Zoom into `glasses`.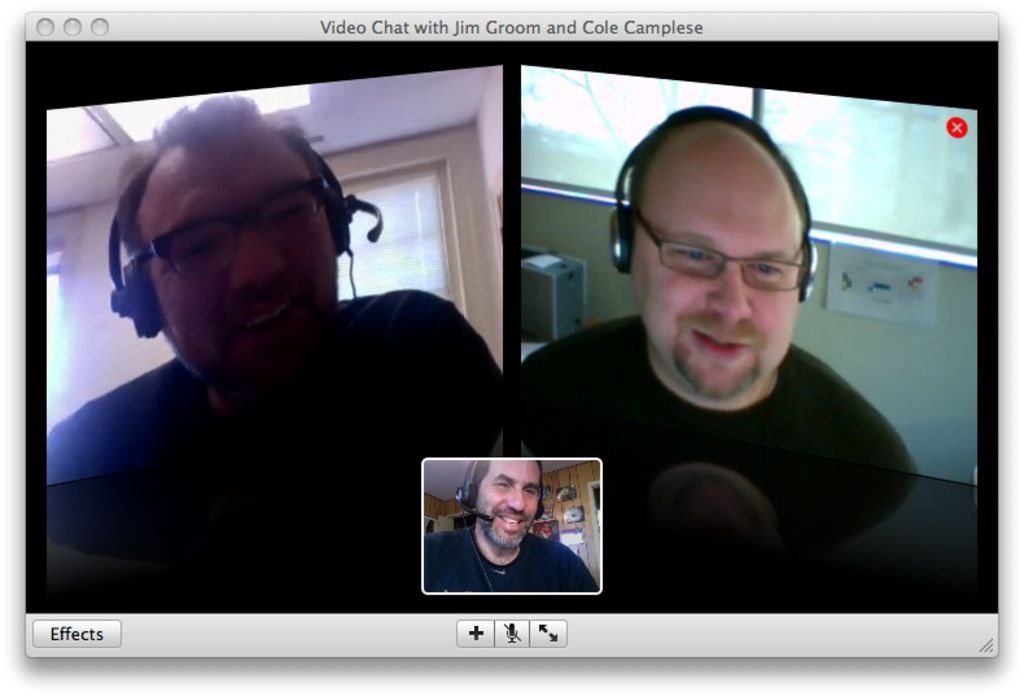
Zoom target: crop(135, 170, 334, 273).
